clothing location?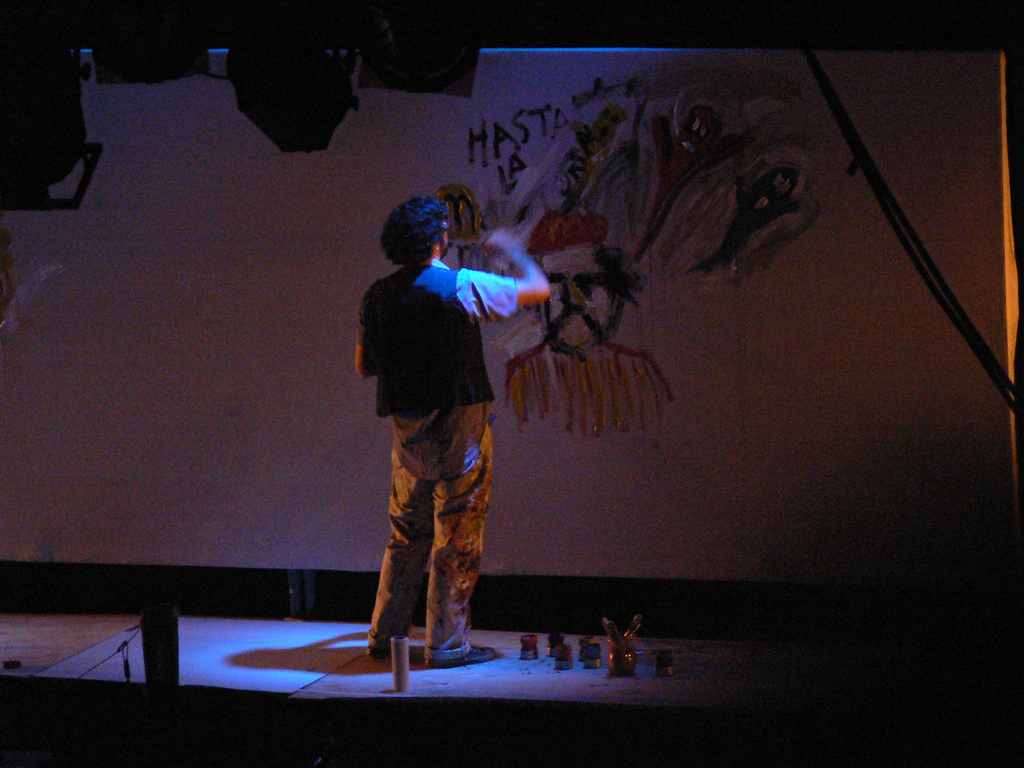
<box>504,336,674,448</box>
